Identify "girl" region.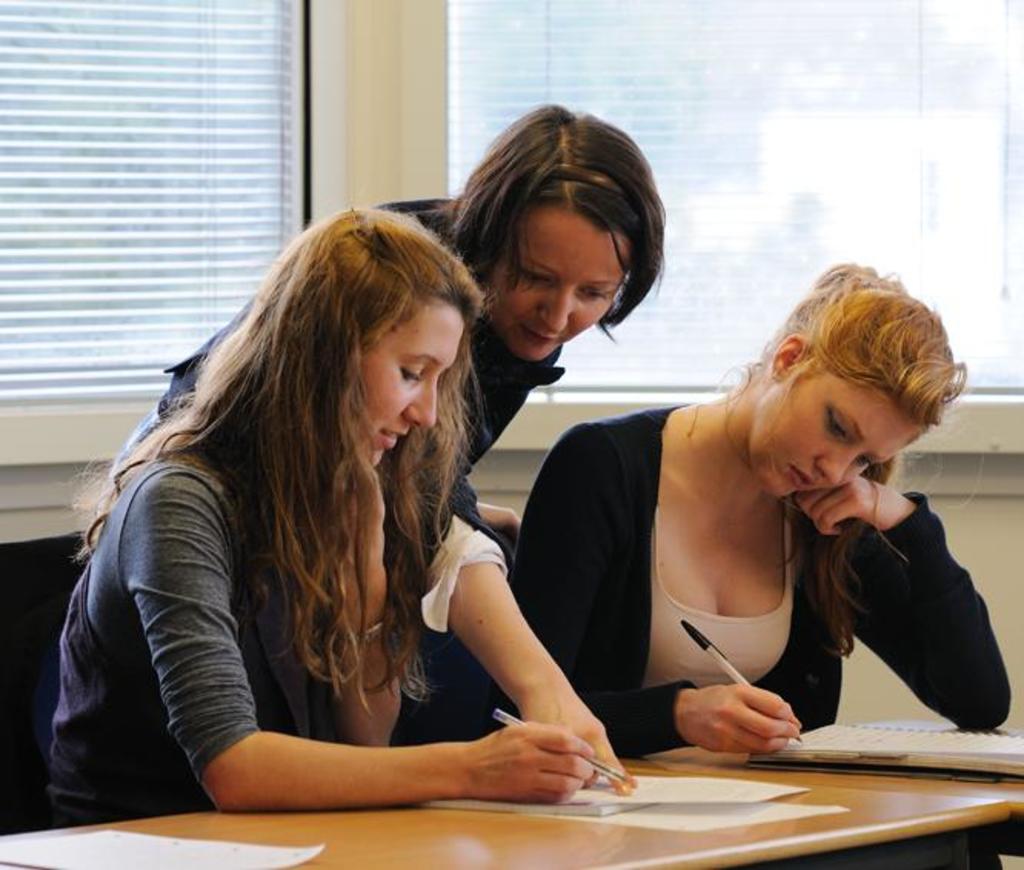
Region: BBox(506, 264, 1013, 755).
